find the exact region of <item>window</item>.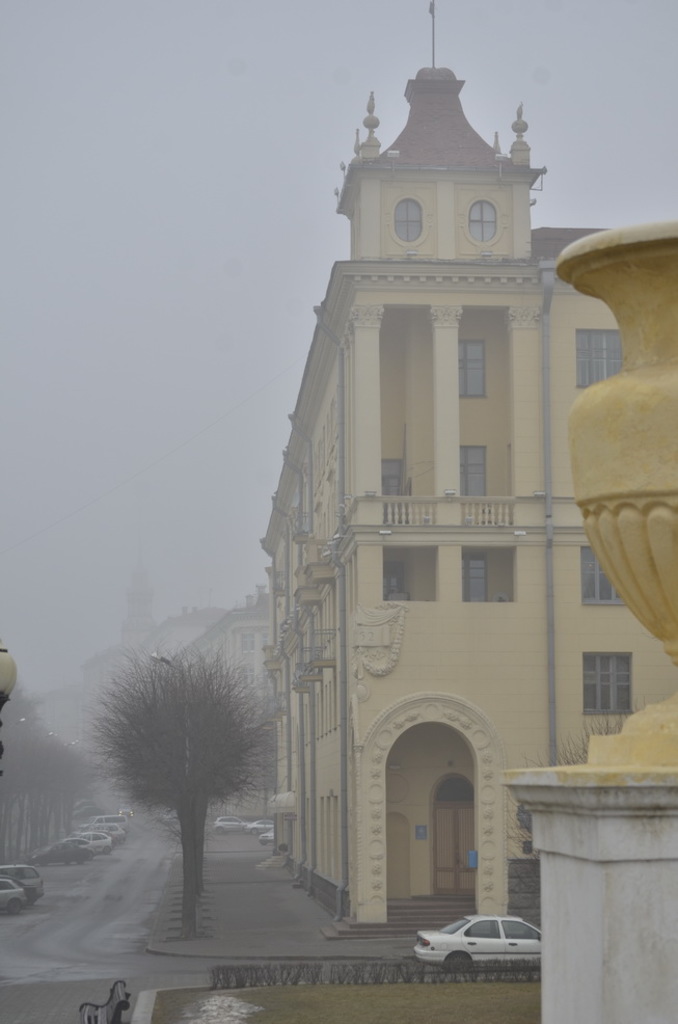
Exact region: 458,342,492,404.
